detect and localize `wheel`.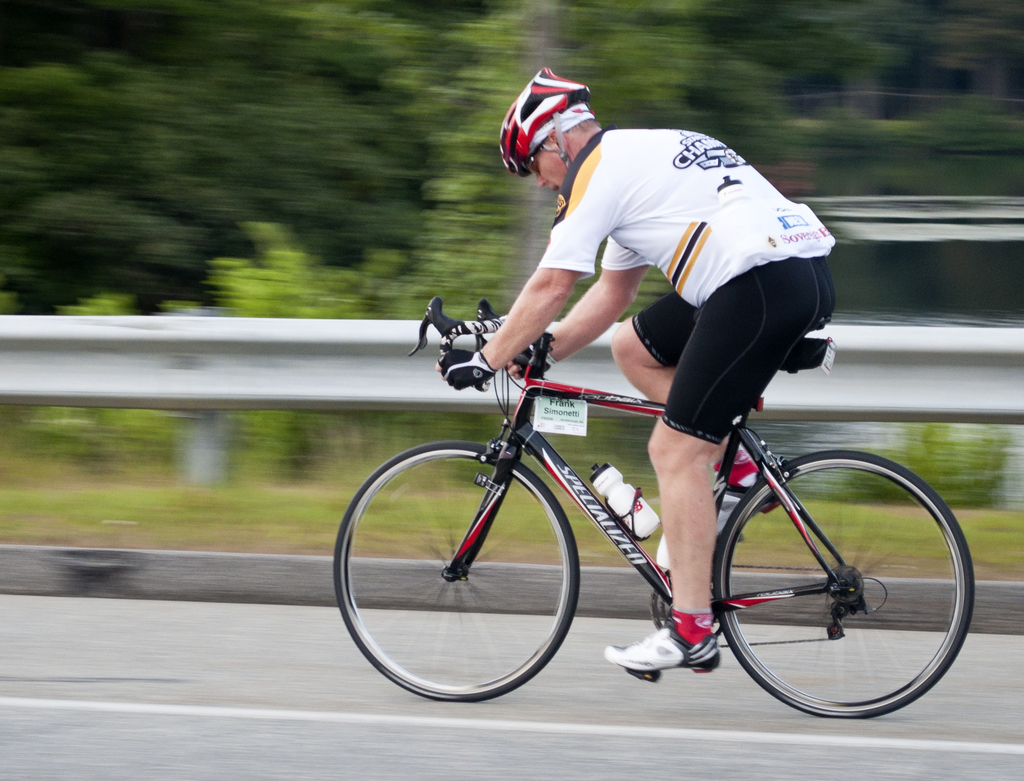
Localized at <region>336, 438, 582, 701</region>.
